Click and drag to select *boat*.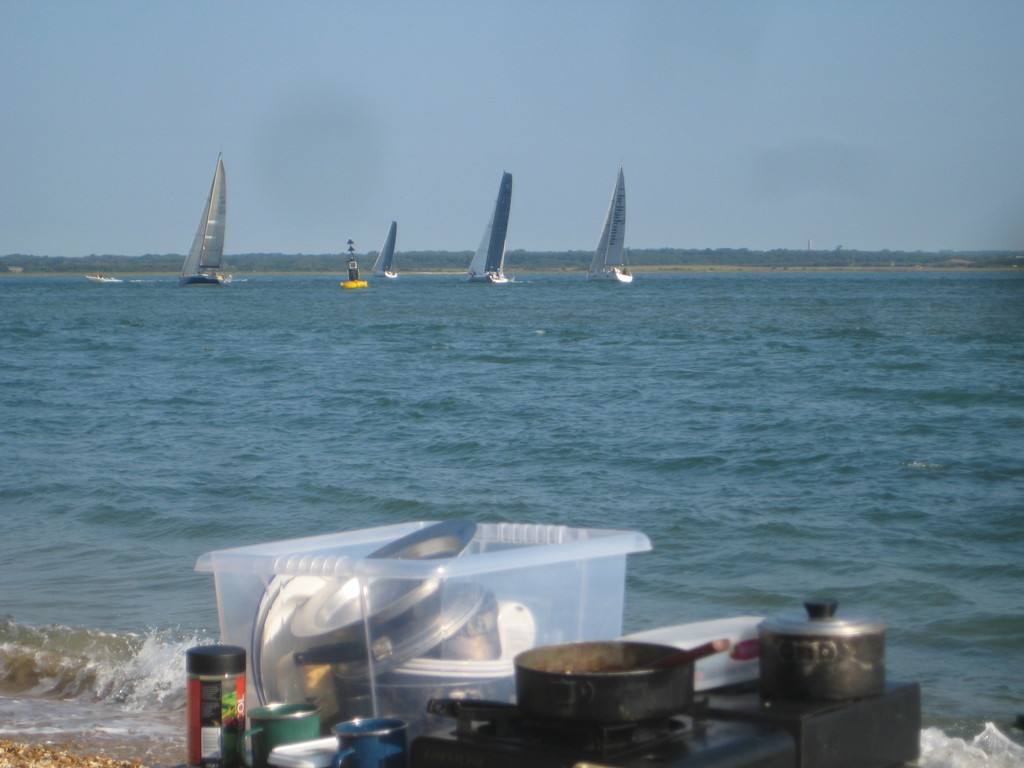
Selection: [left=371, top=220, right=397, bottom=278].
